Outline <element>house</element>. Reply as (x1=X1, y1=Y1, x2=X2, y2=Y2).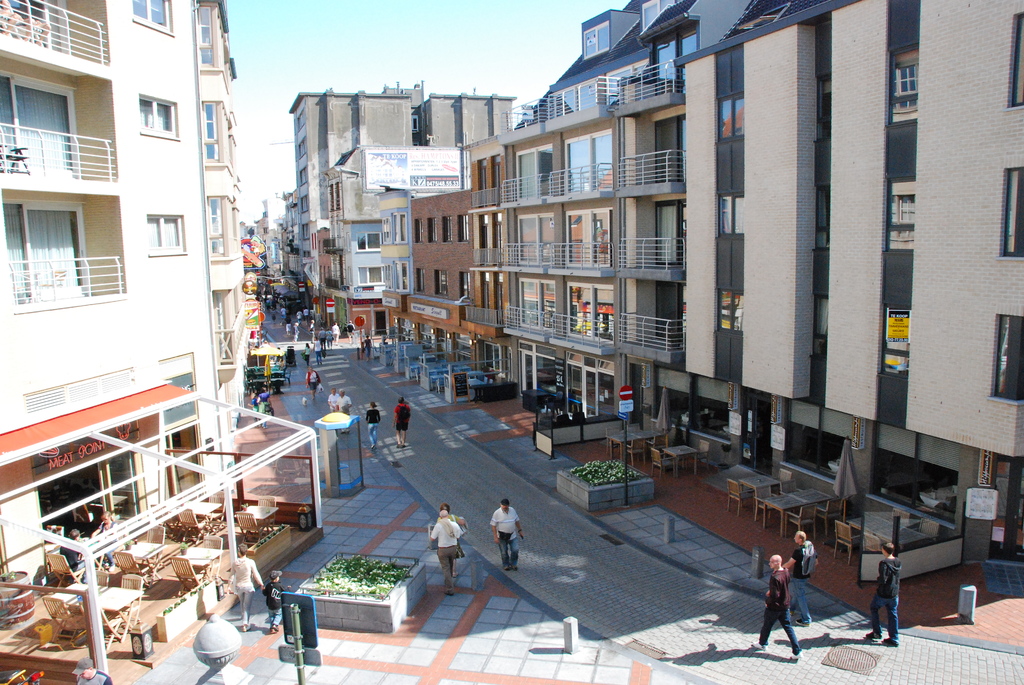
(x1=705, y1=0, x2=1023, y2=489).
